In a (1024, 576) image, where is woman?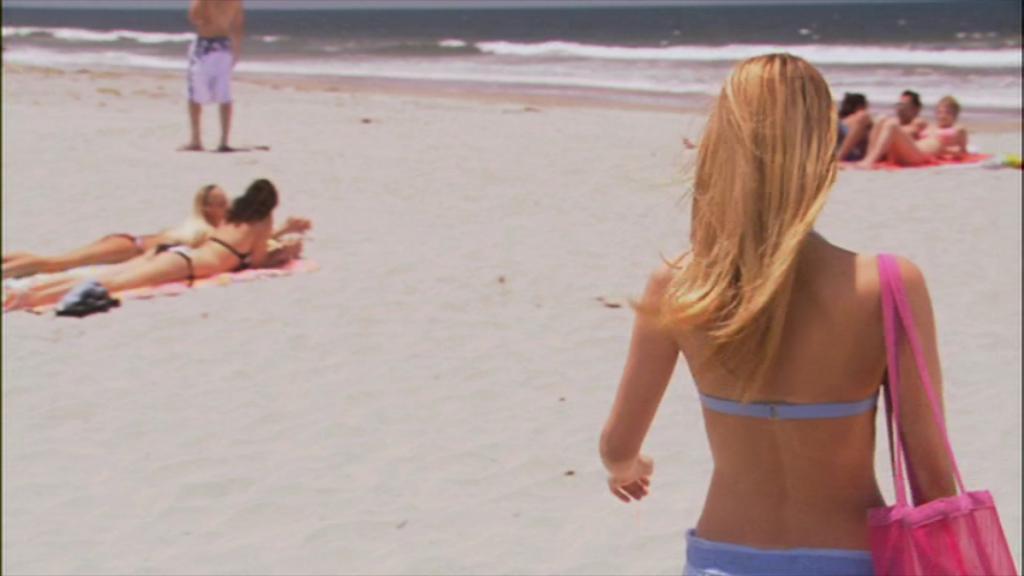
(x1=838, y1=86, x2=879, y2=167).
